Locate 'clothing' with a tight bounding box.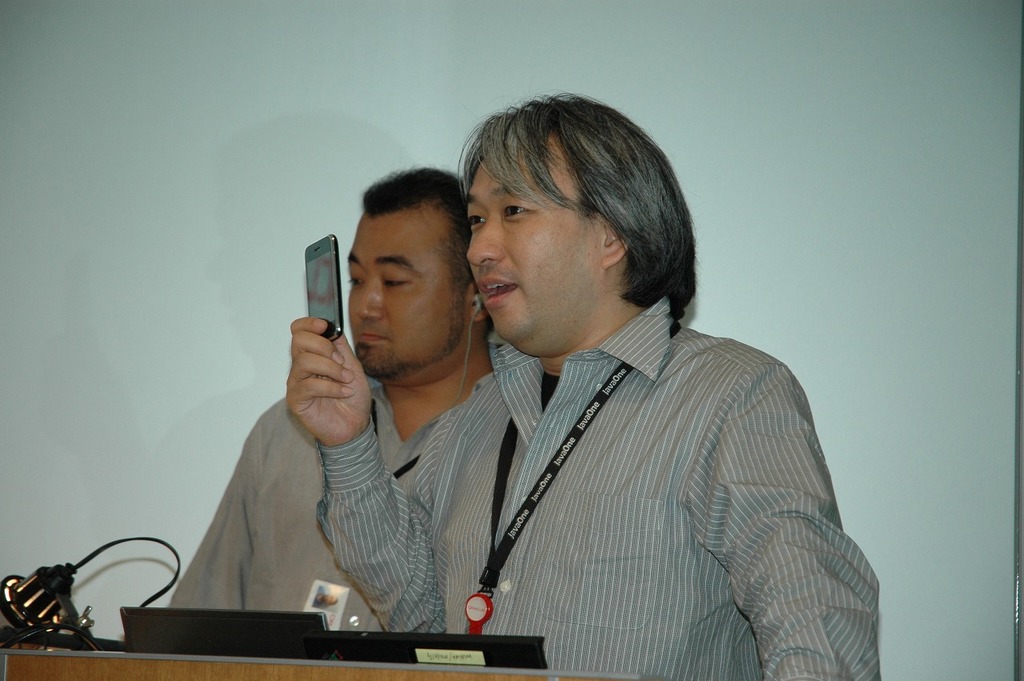
l=166, t=371, r=461, b=631.
